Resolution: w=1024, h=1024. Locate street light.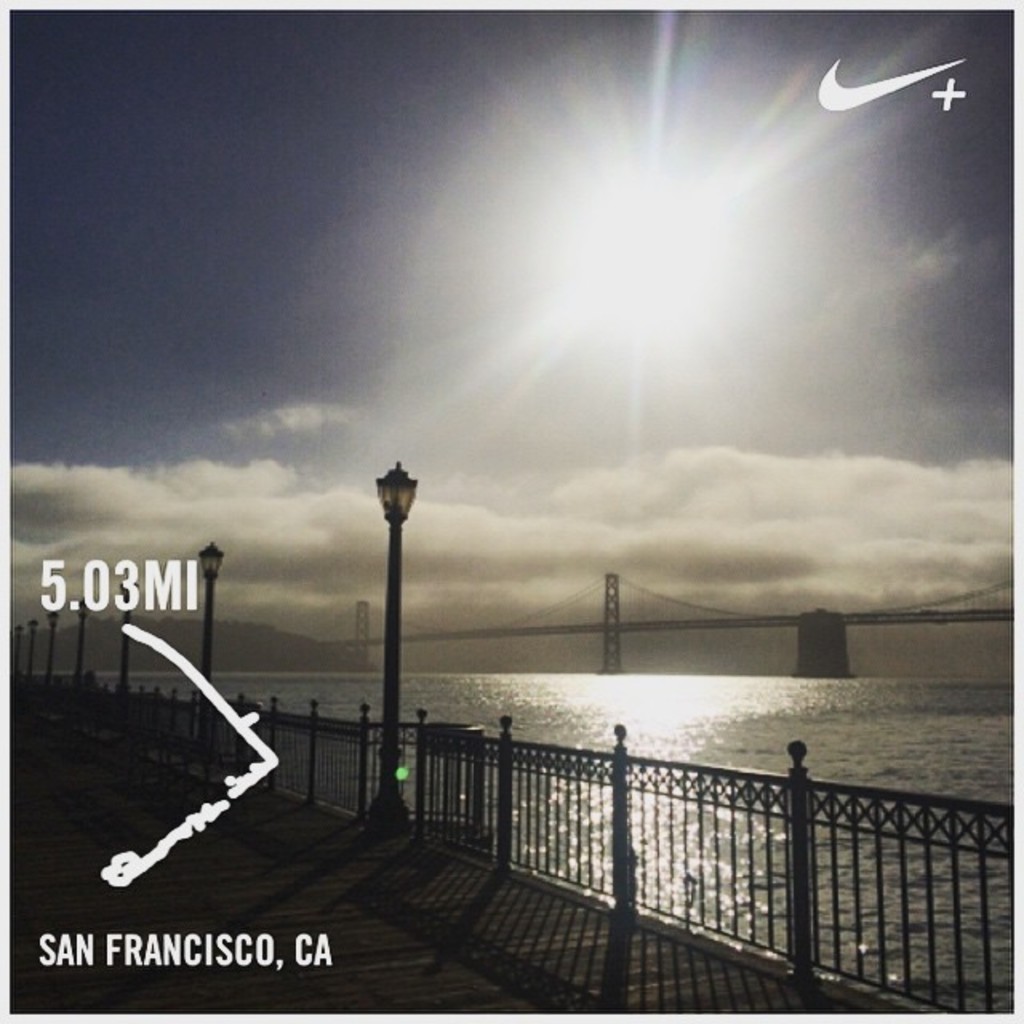
left=26, top=613, right=40, bottom=686.
